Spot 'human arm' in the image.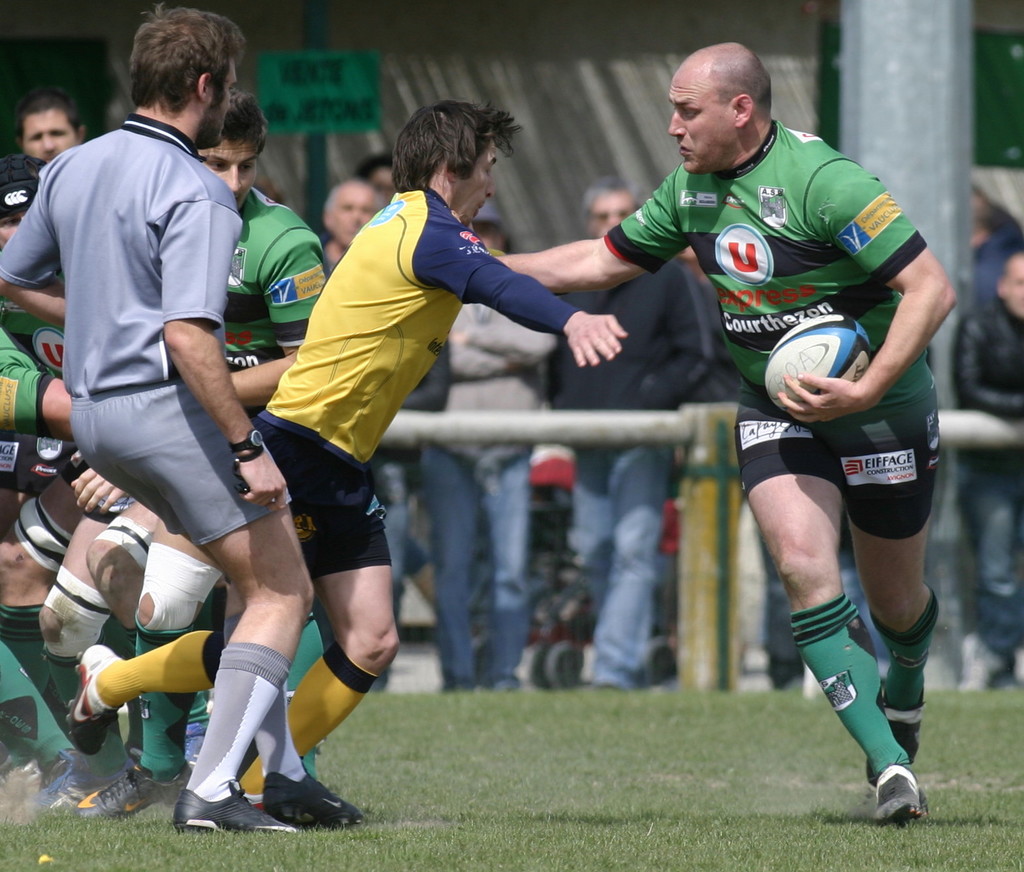
'human arm' found at locate(775, 168, 958, 423).
